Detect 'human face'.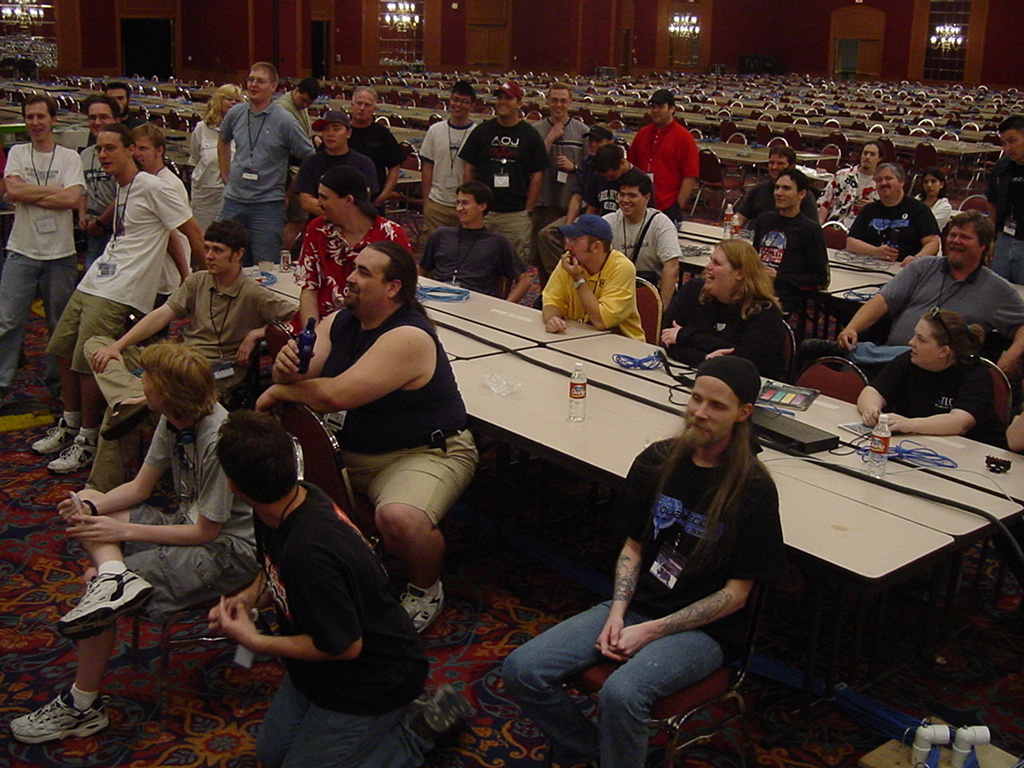
Detected at region(924, 175, 940, 195).
